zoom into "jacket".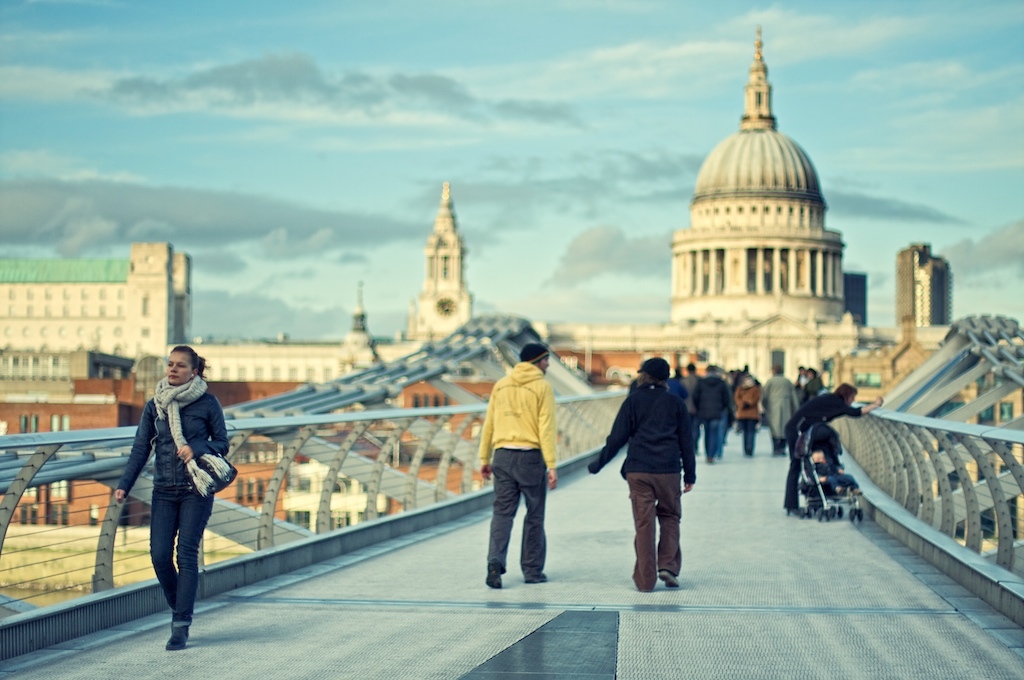
Zoom target: detection(785, 393, 862, 444).
